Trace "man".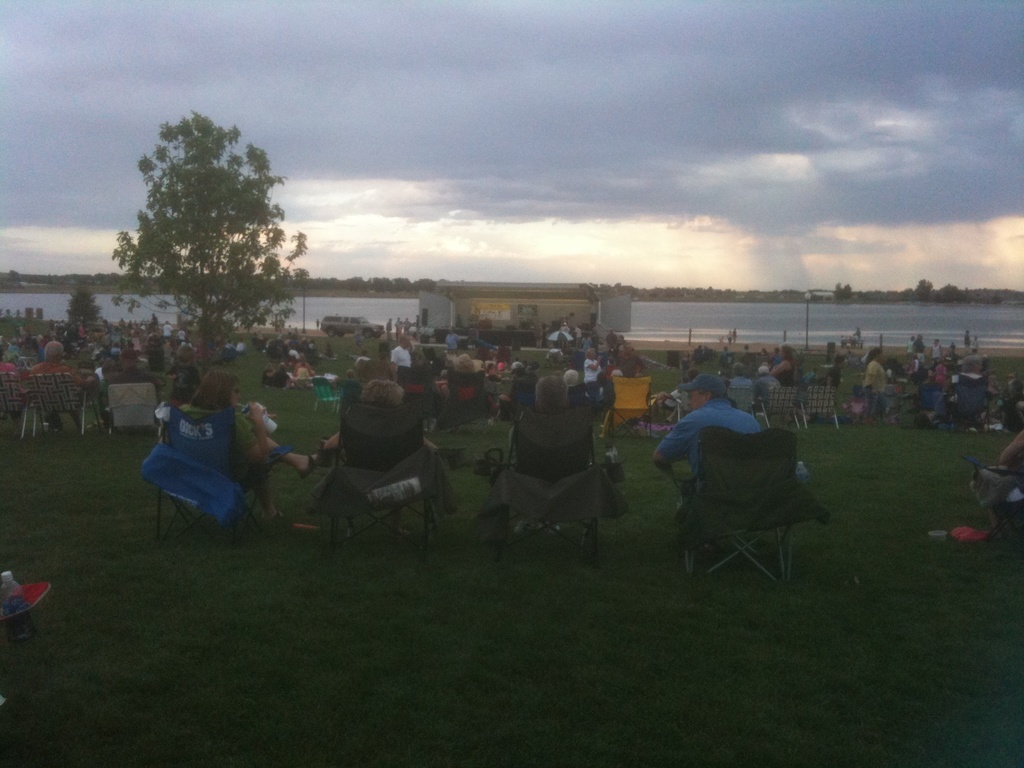
Traced to 392/316/402/340.
